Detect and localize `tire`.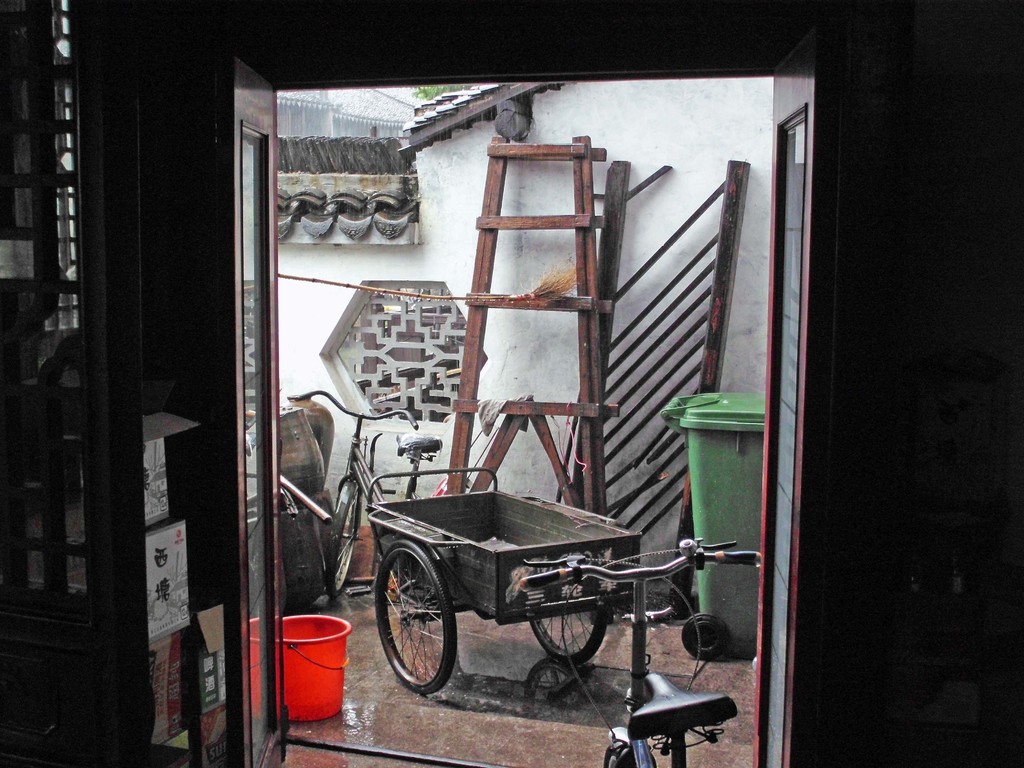
Localized at (682,613,728,659).
